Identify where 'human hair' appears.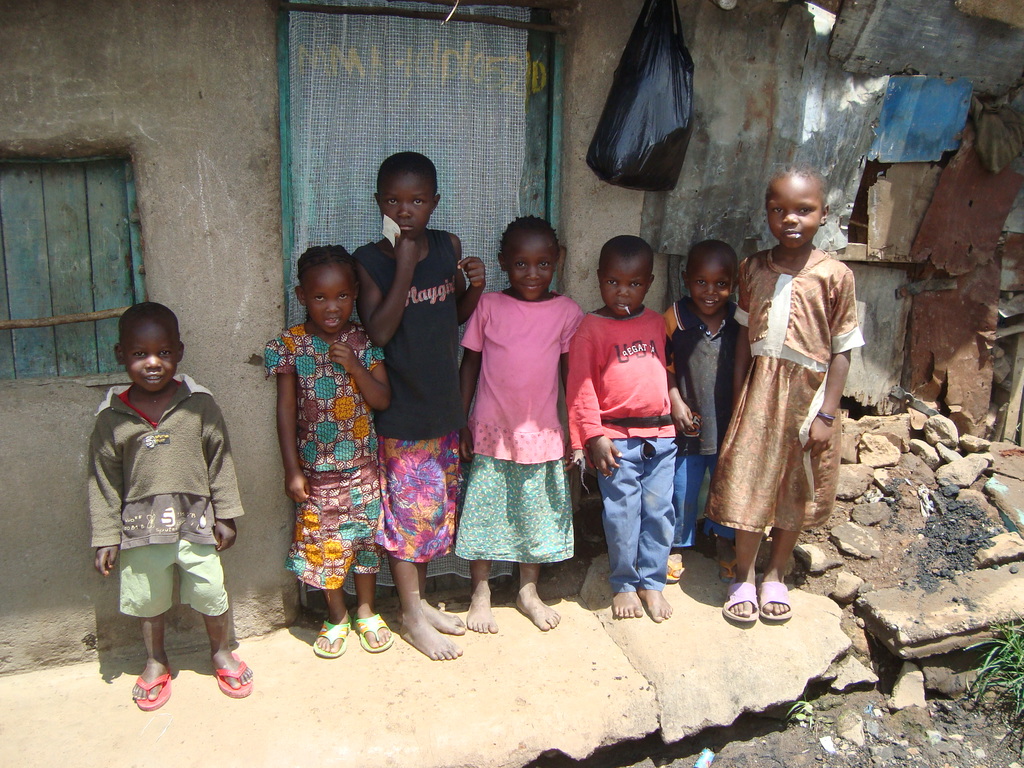
Appears at <bbox>293, 244, 351, 291</bbox>.
